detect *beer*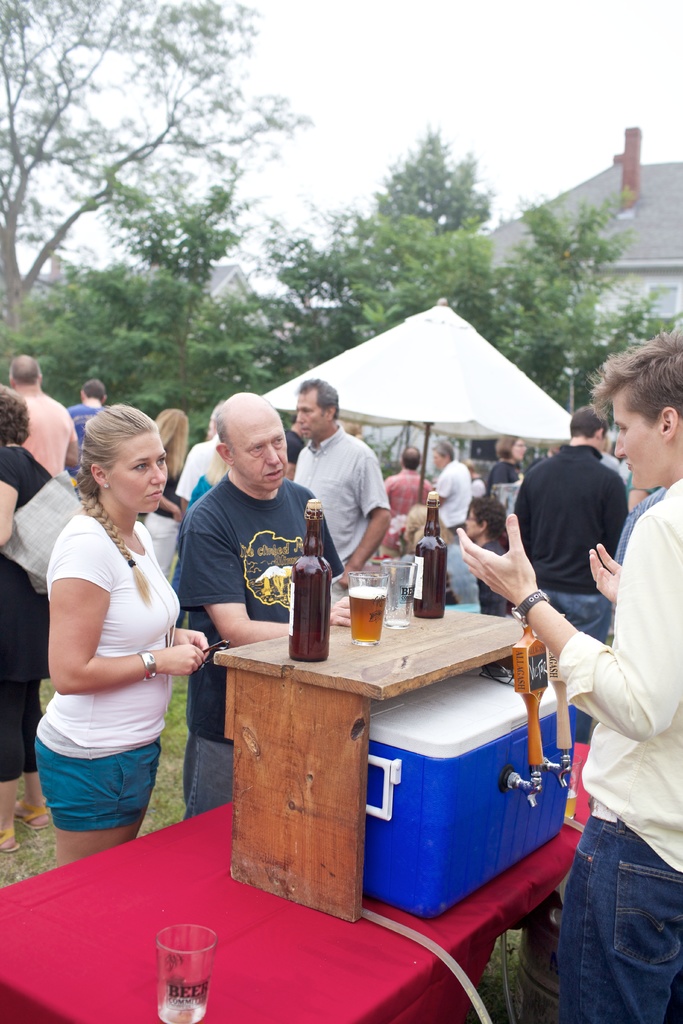
bbox(346, 582, 390, 648)
